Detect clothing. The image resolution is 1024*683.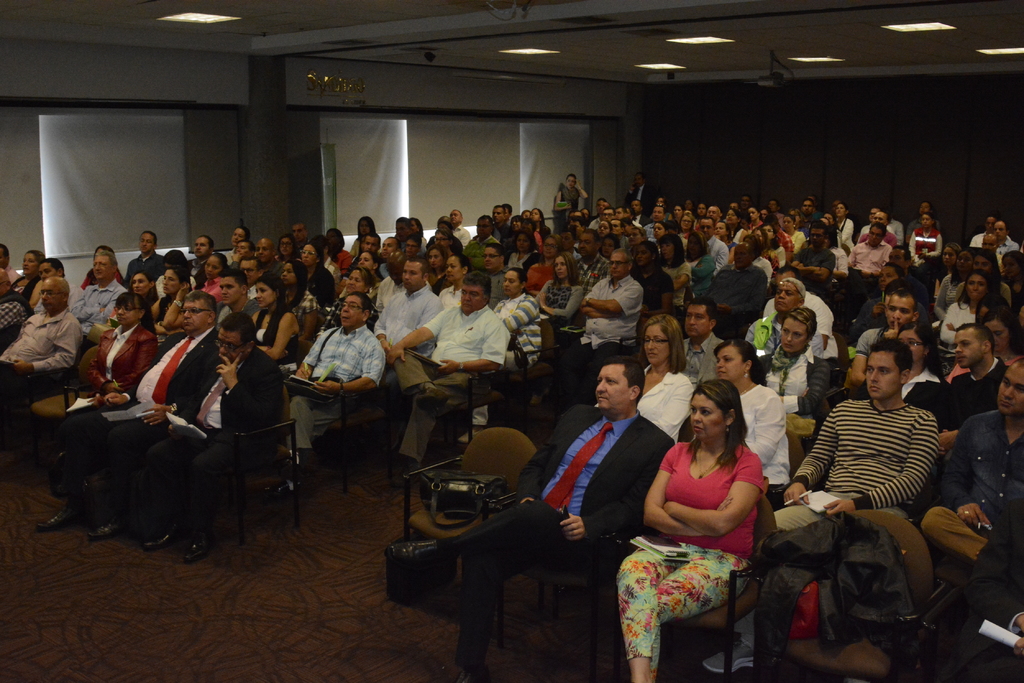
906:230:942:263.
